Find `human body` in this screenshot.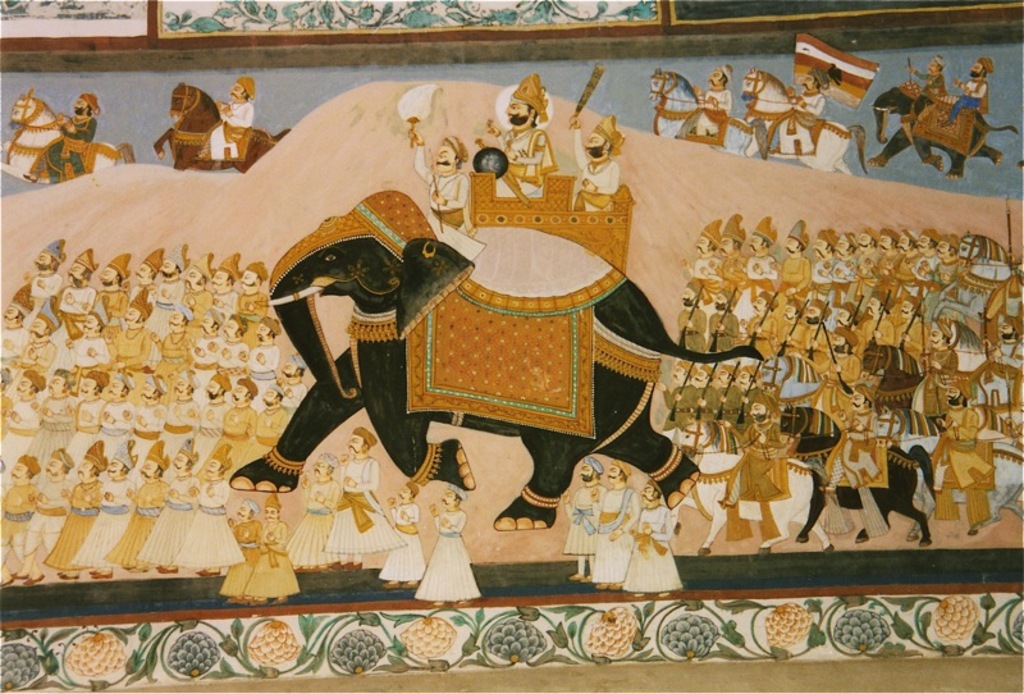
The bounding box for `human body` is l=166, t=371, r=206, b=453.
